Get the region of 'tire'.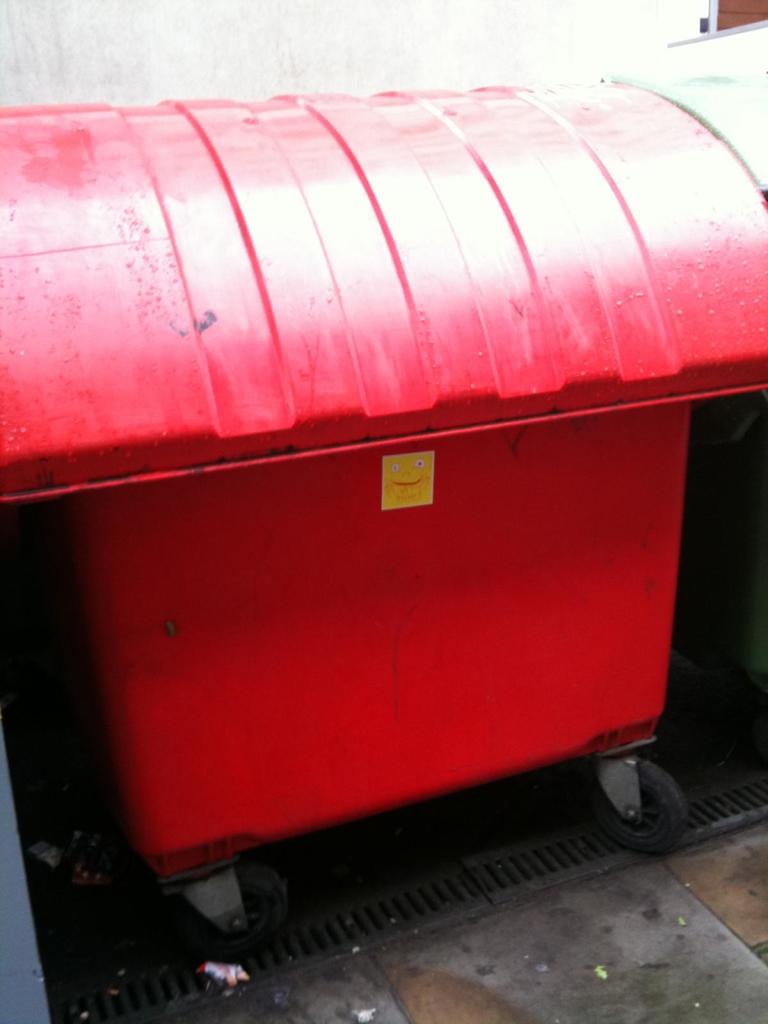
x1=163, y1=863, x2=287, y2=961.
